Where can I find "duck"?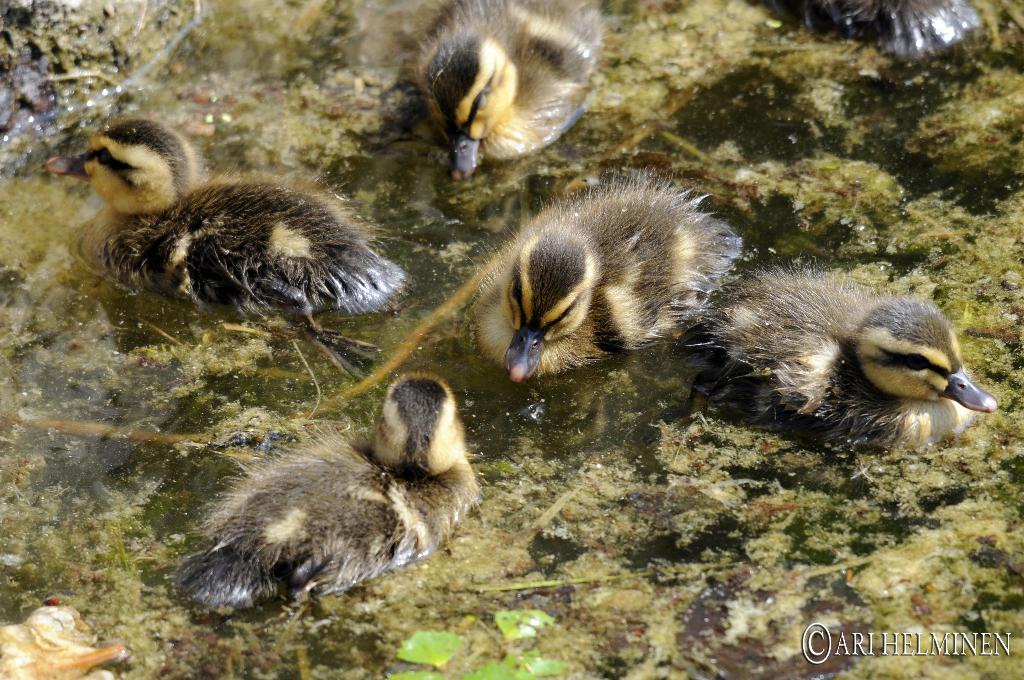
You can find it at 31, 107, 412, 324.
